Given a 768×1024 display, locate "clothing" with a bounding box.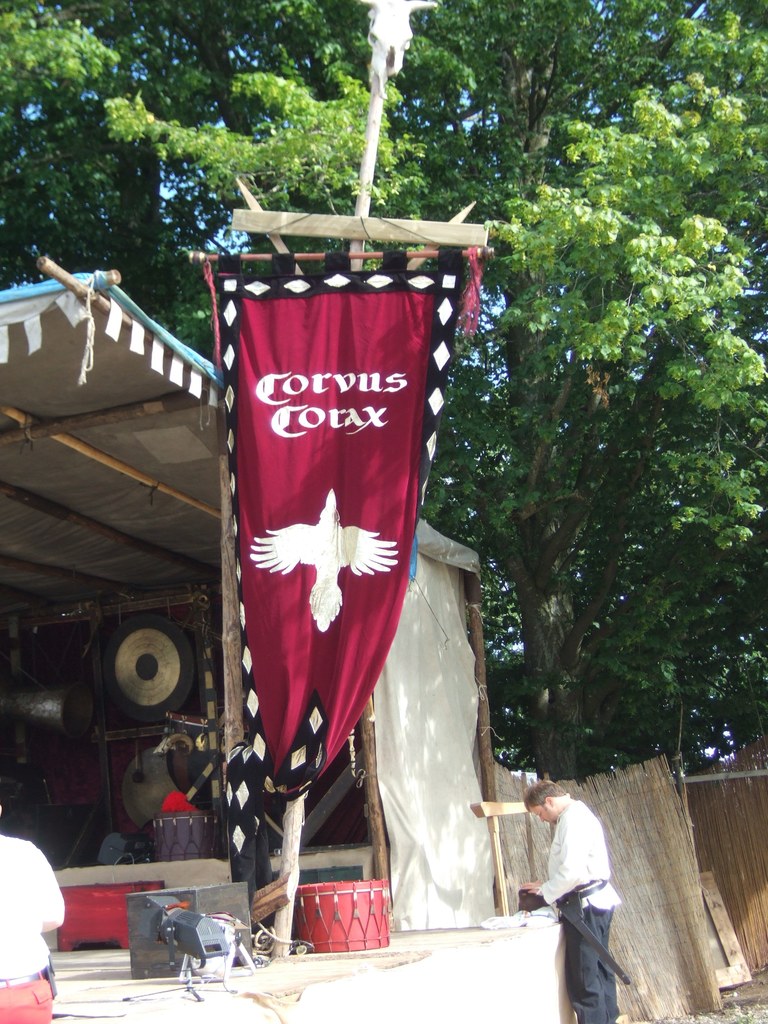
Located: detection(102, 830, 135, 865).
